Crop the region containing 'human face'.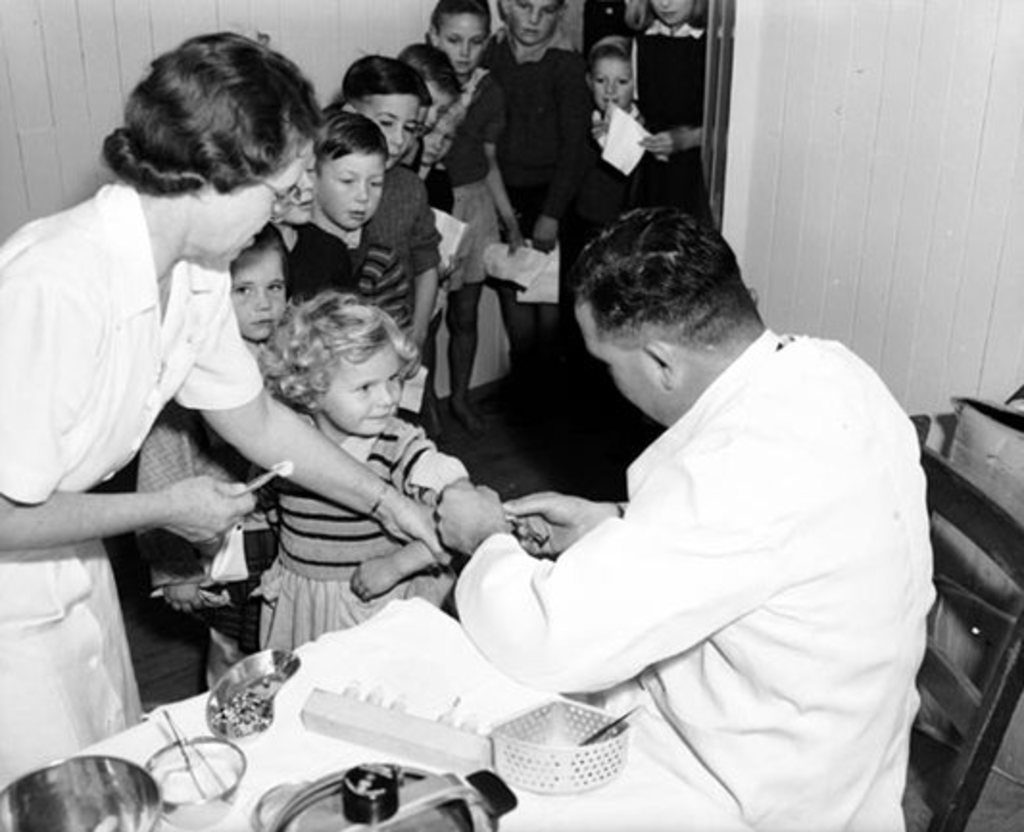
Crop region: x1=592 y1=54 x2=634 y2=110.
